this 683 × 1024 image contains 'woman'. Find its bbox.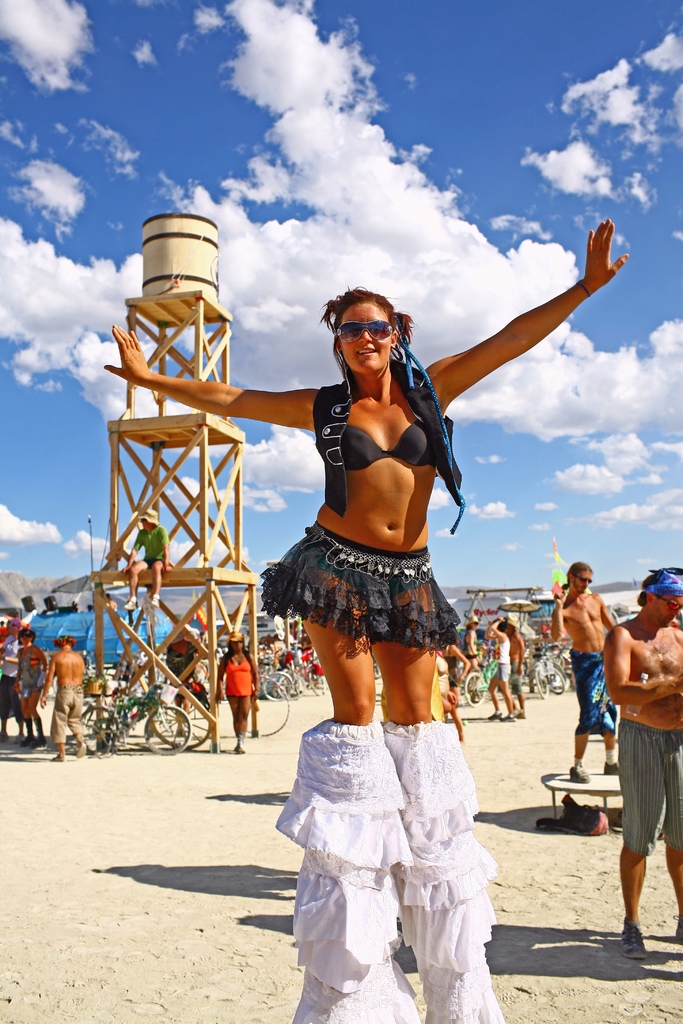
[464, 615, 488, 696].
